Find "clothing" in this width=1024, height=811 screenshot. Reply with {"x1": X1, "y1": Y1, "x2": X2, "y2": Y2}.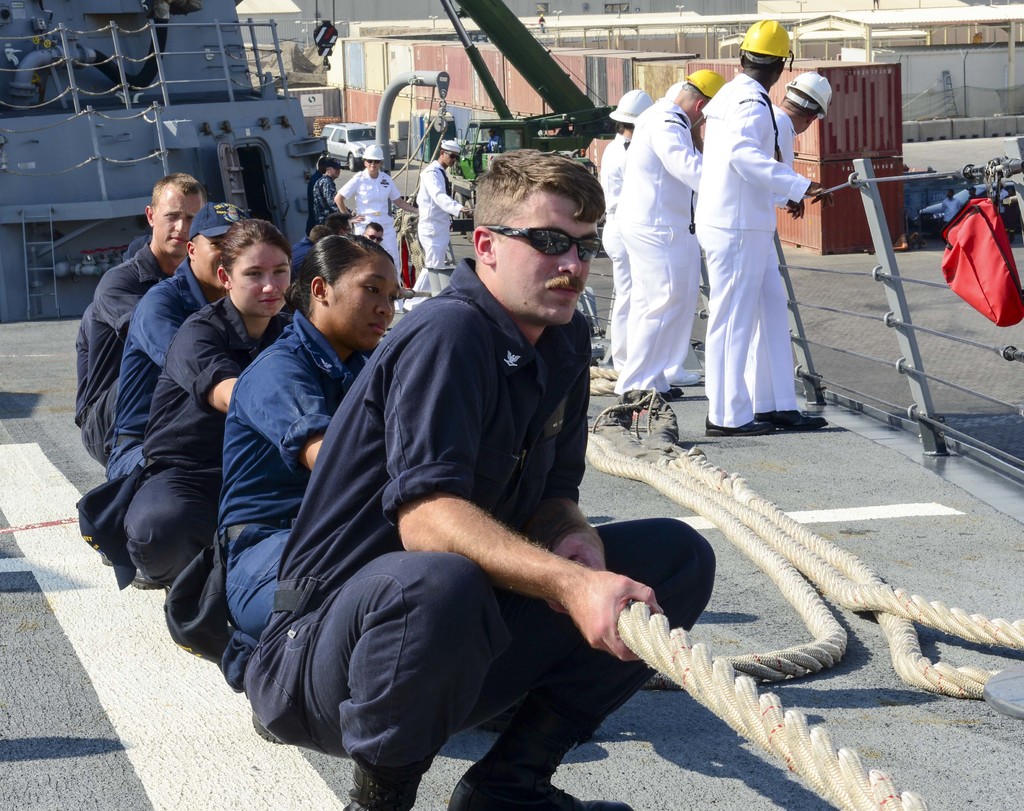
{"x1": 317, "y1": 178, "x2": 349, "y2": 225}.
